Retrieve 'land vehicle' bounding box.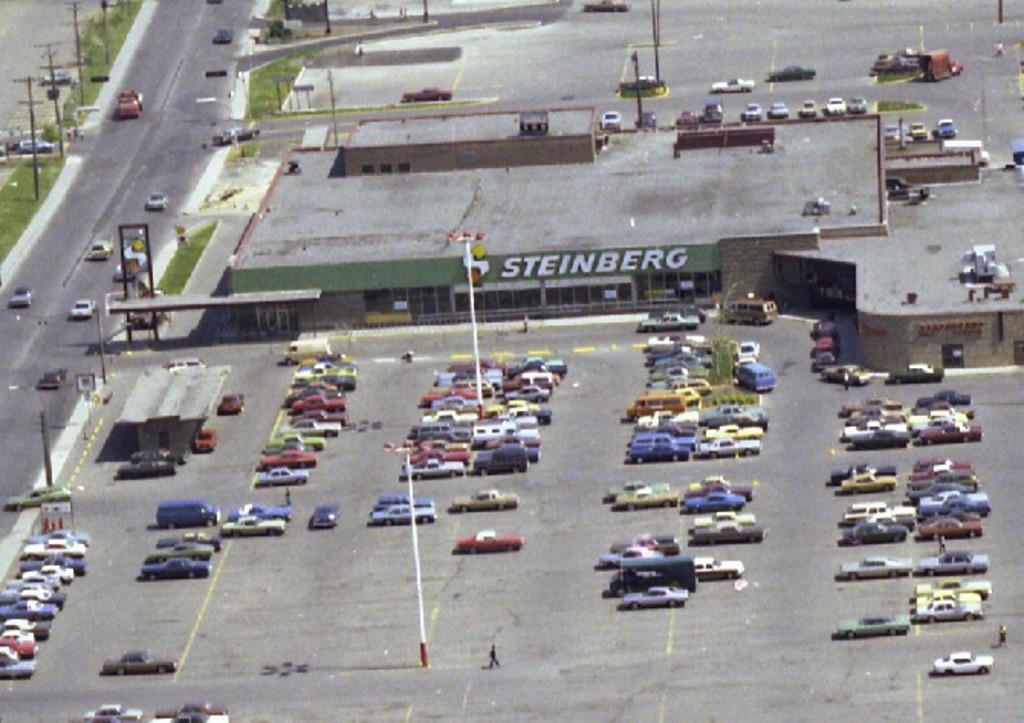
Bounding box: detection(769, 96, 793, 119).
